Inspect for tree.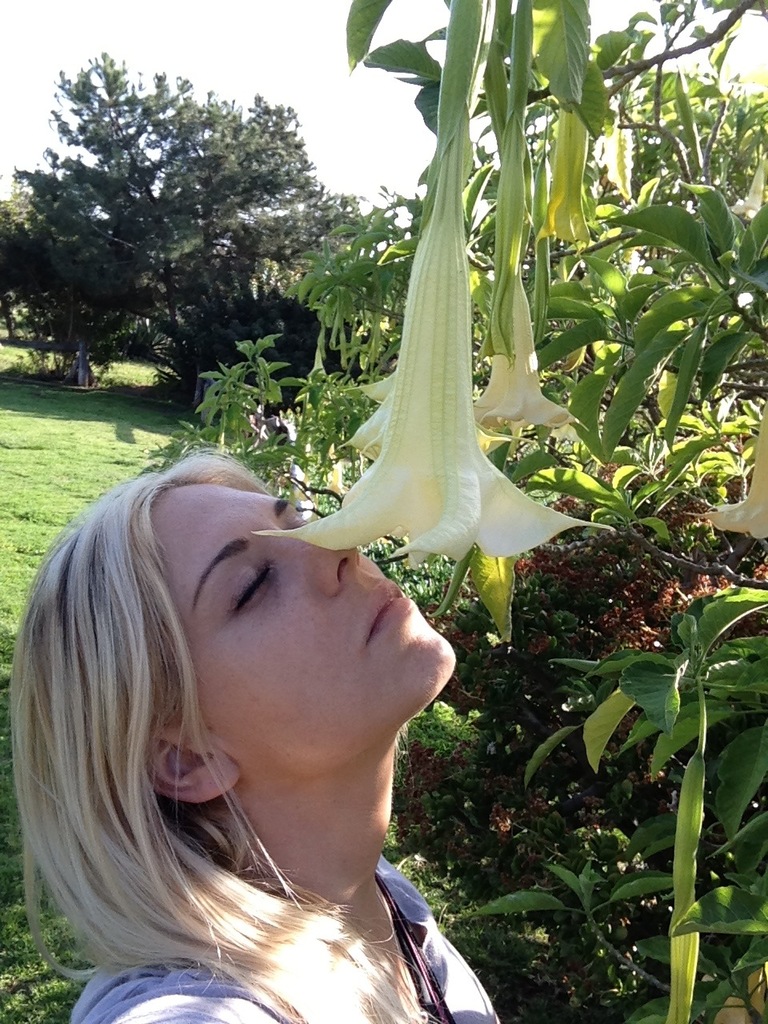
Inspection: bbox=(177, 83, 328, 405).
